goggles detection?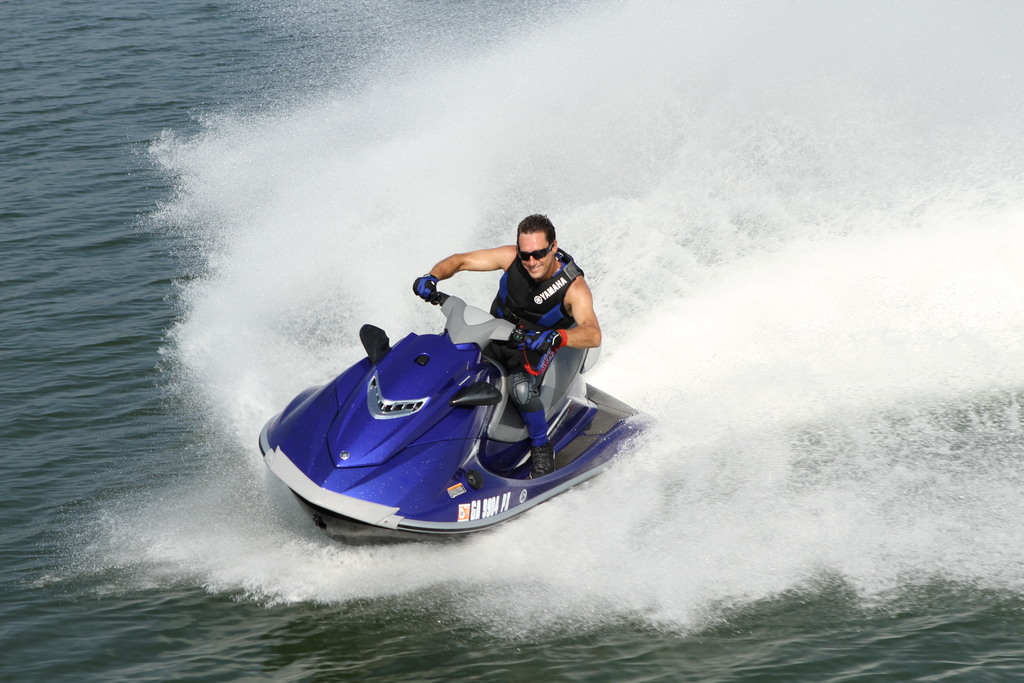
bbox=(515, 240, 556, 263)
